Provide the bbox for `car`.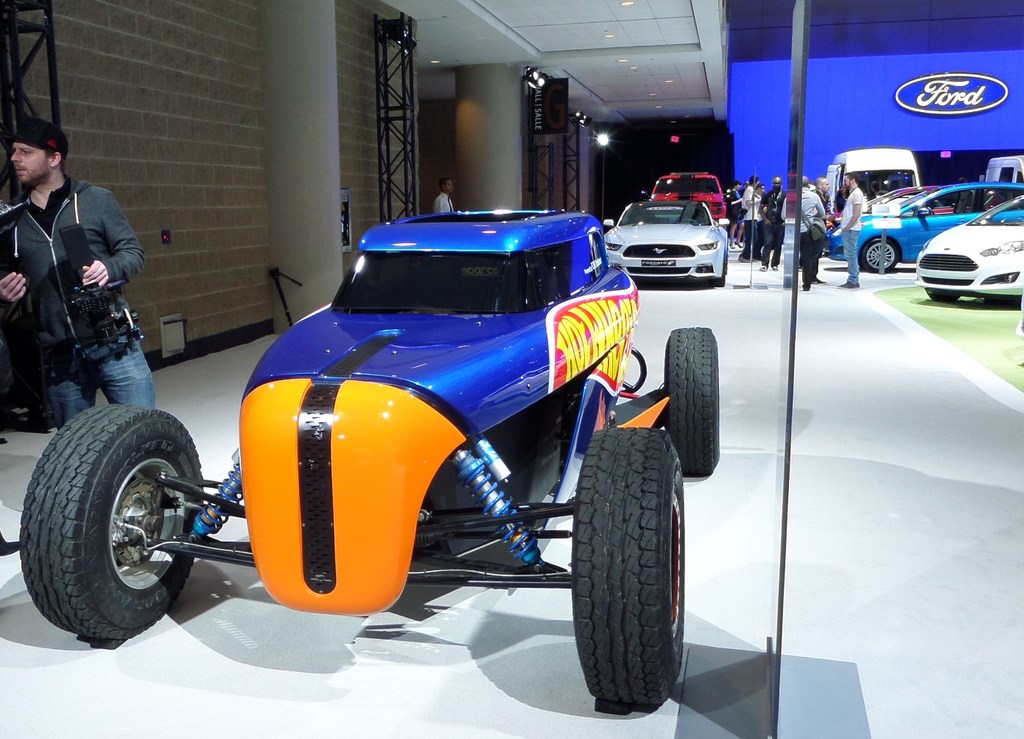
left=914, top=191, right=1023, bottom=294.
